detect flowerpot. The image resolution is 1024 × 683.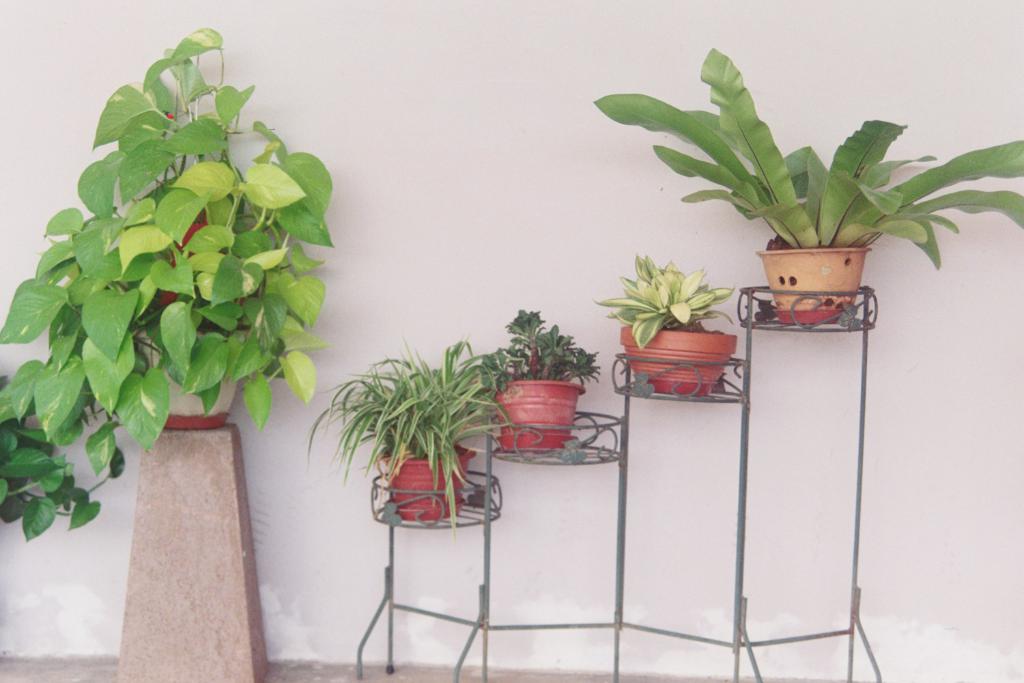
(752,236,872,328).
